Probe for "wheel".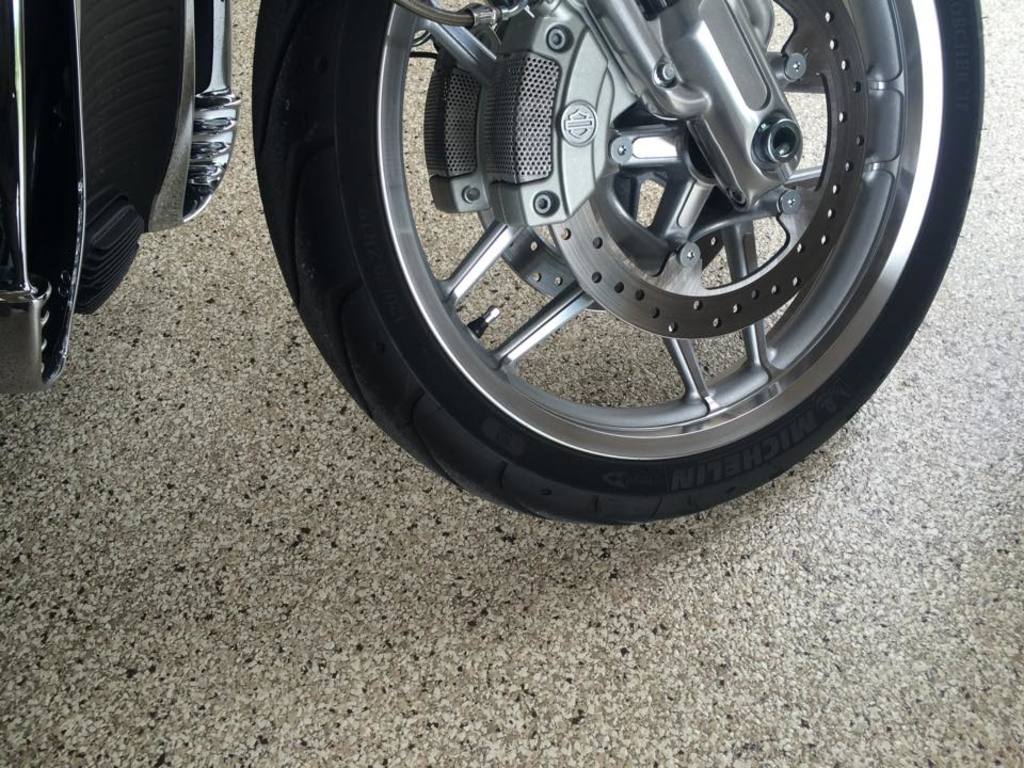
Probe result: rect(260, 0, 979, 524).
